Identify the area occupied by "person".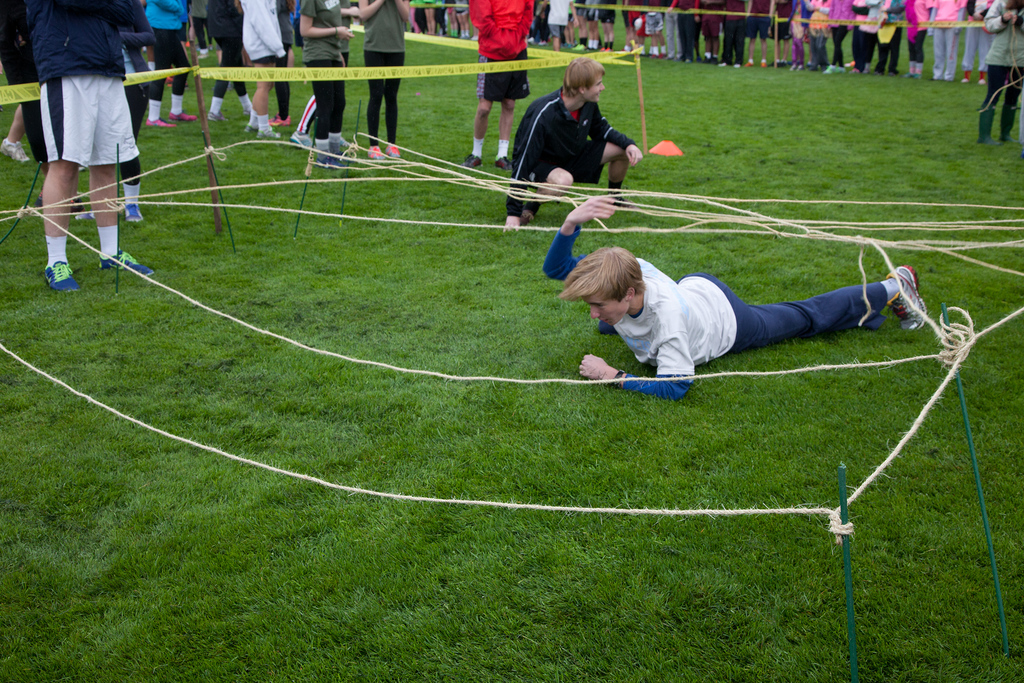
Area: left=824, top=1, right=856, bottom=74.
